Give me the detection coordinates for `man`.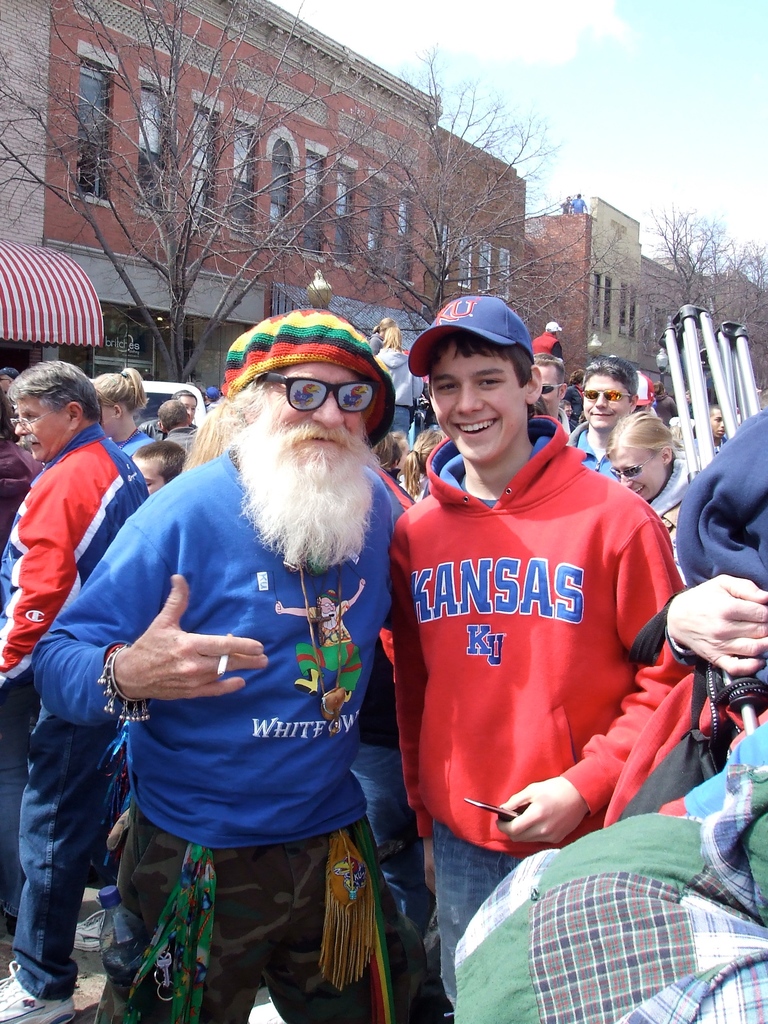
[165, 392, 204, 448].
